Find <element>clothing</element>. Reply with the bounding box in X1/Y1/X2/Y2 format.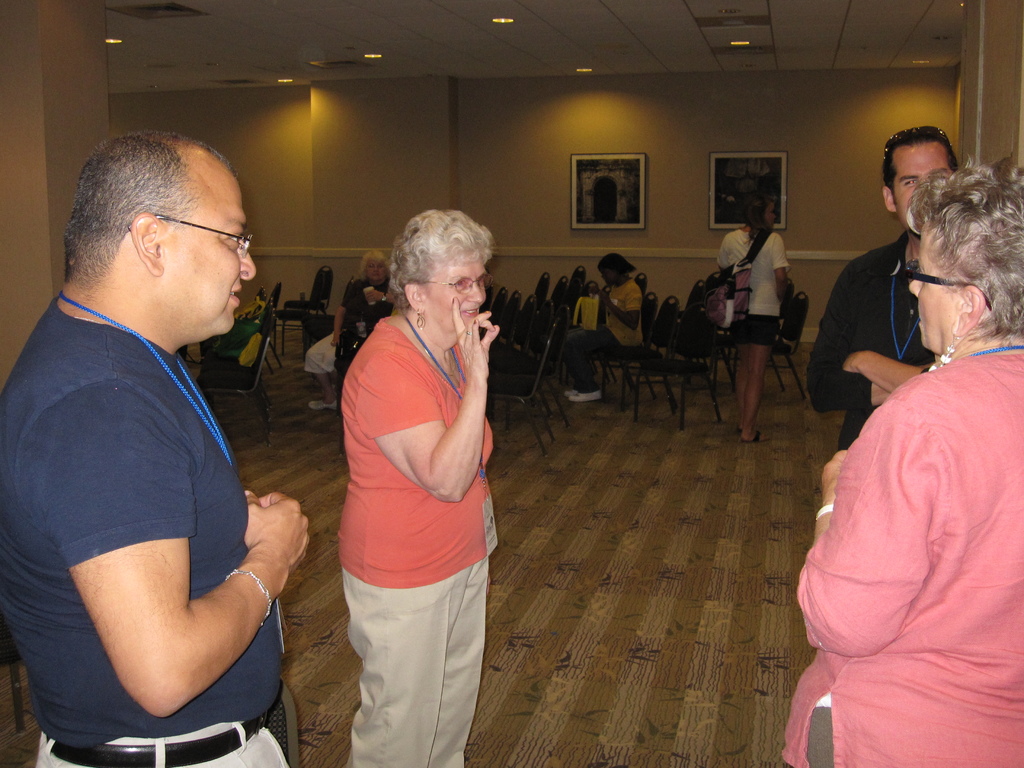
780/345/1023/767.
